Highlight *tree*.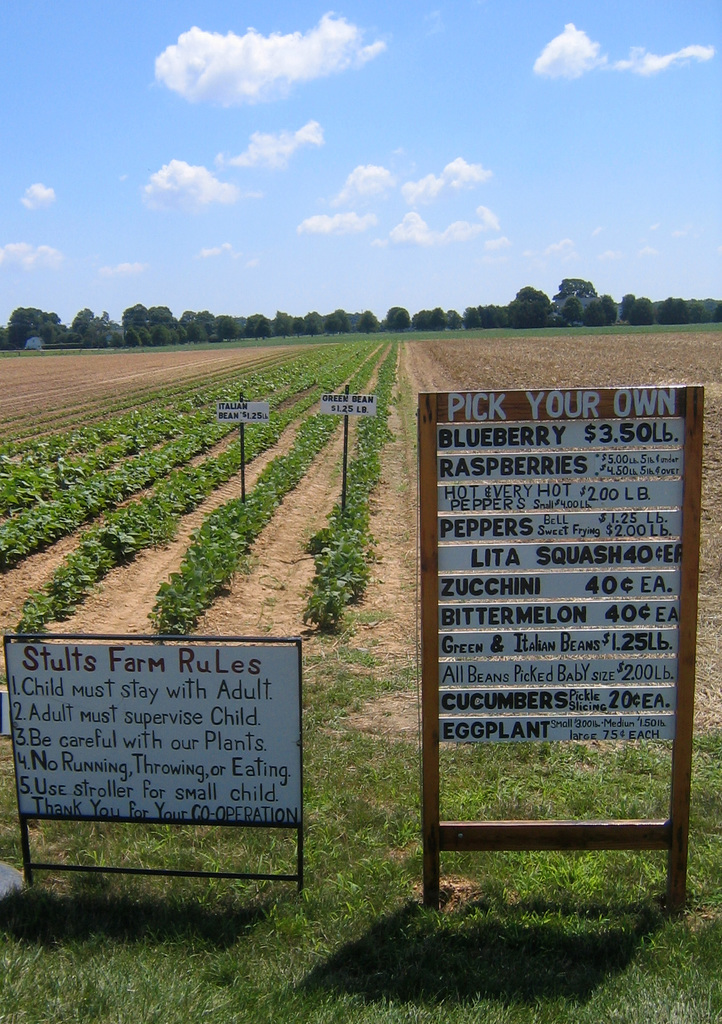
Highlighted region: (558,296,582,326).
